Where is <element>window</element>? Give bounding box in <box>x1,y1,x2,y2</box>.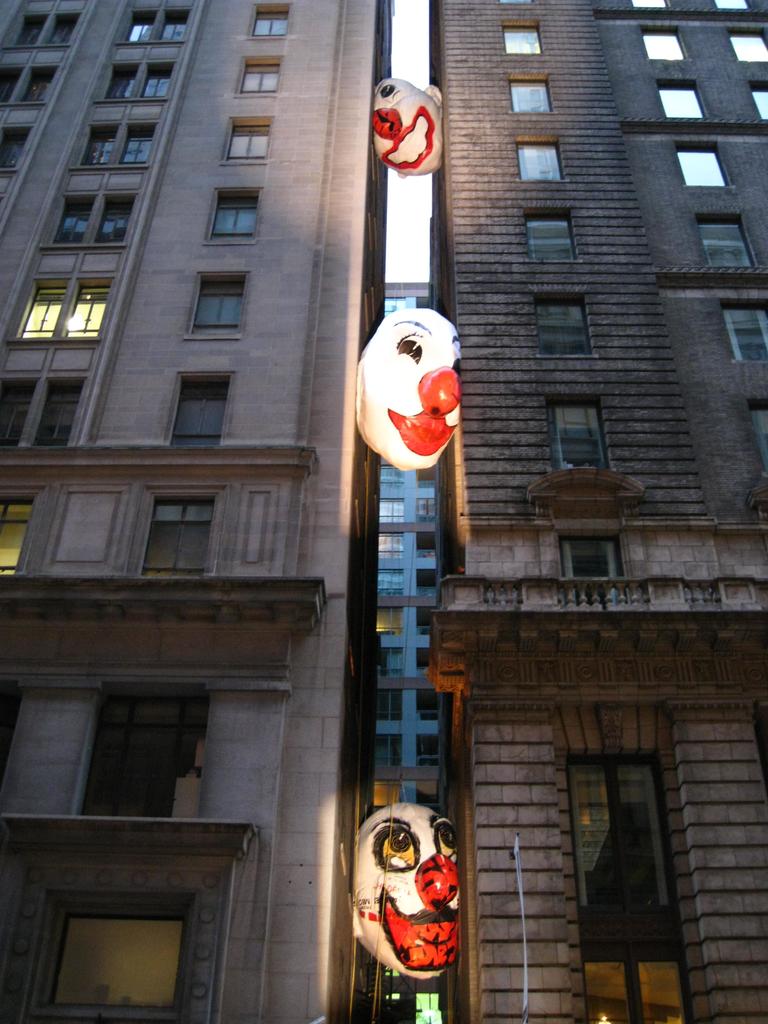
<box>504,21,543,58</box>.
